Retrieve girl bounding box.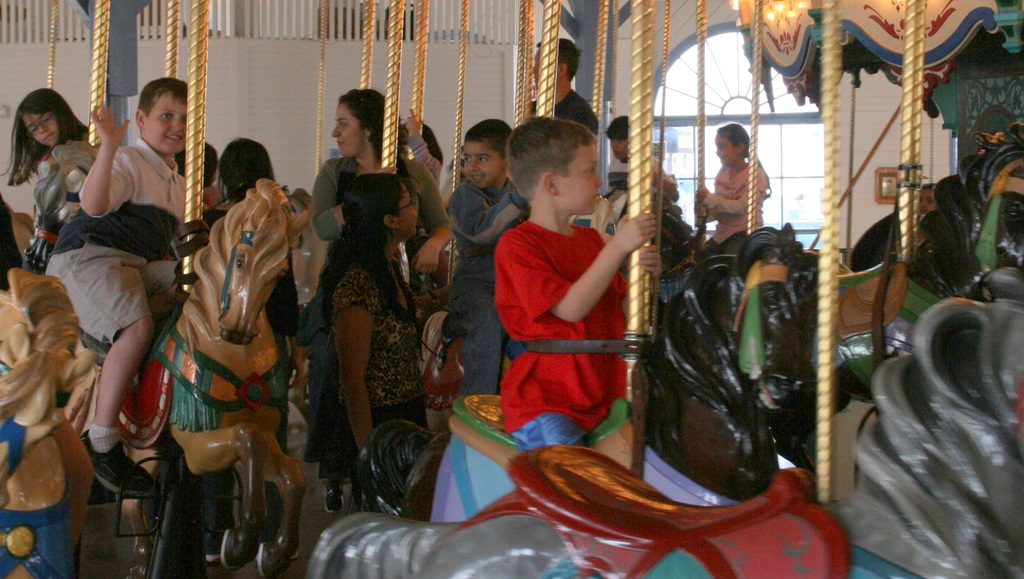
Bounding box: 692/123/773/256.
